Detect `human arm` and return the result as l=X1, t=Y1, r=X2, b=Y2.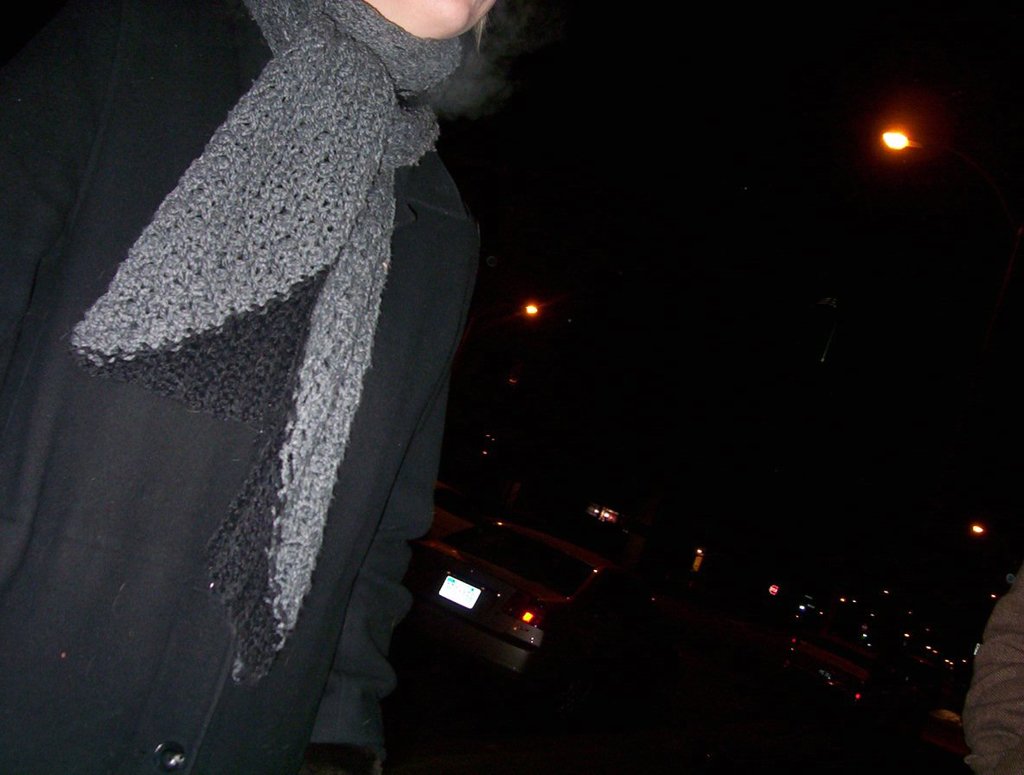
l=957, t=560, r=1023, b=774.
